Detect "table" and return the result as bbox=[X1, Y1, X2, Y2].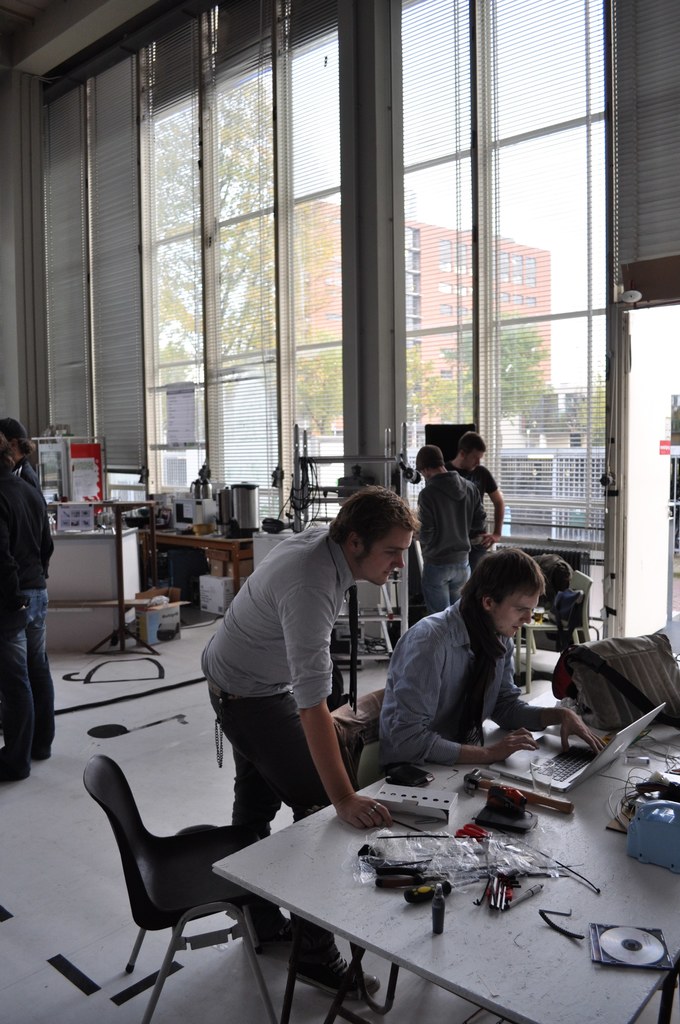
bbox=[214, 723, 679, 1023].
